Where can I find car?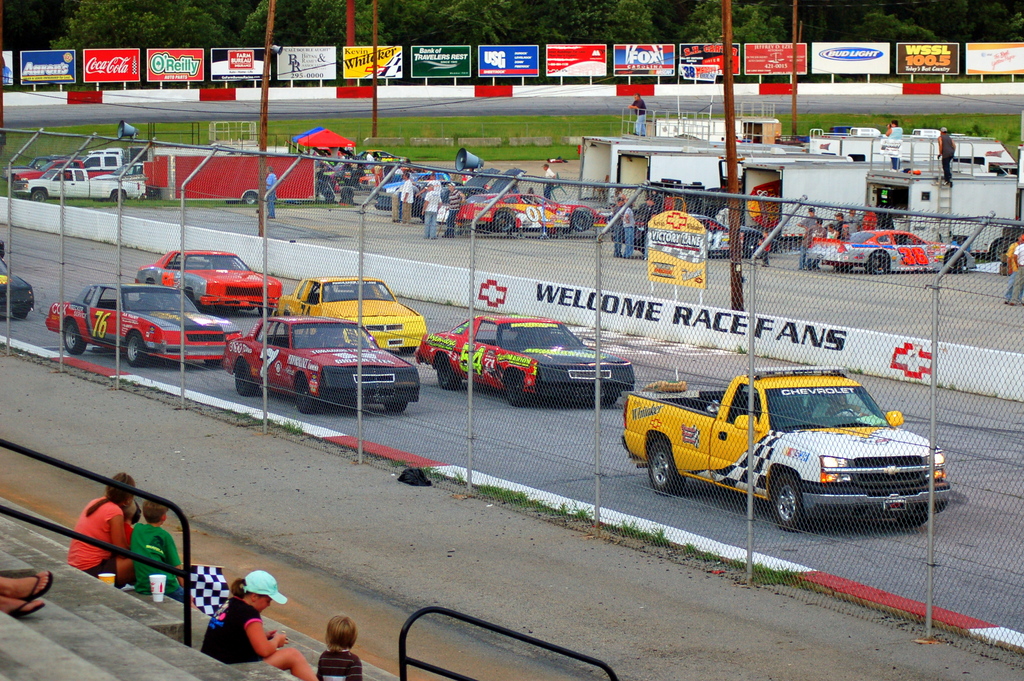
You can find it at <region>208, 314, 428, 417</region>.
